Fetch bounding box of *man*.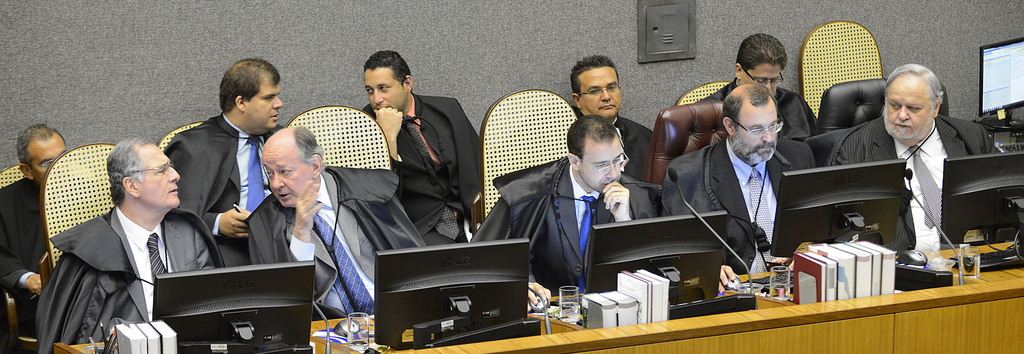
Bbox: (24,122,218,353).
